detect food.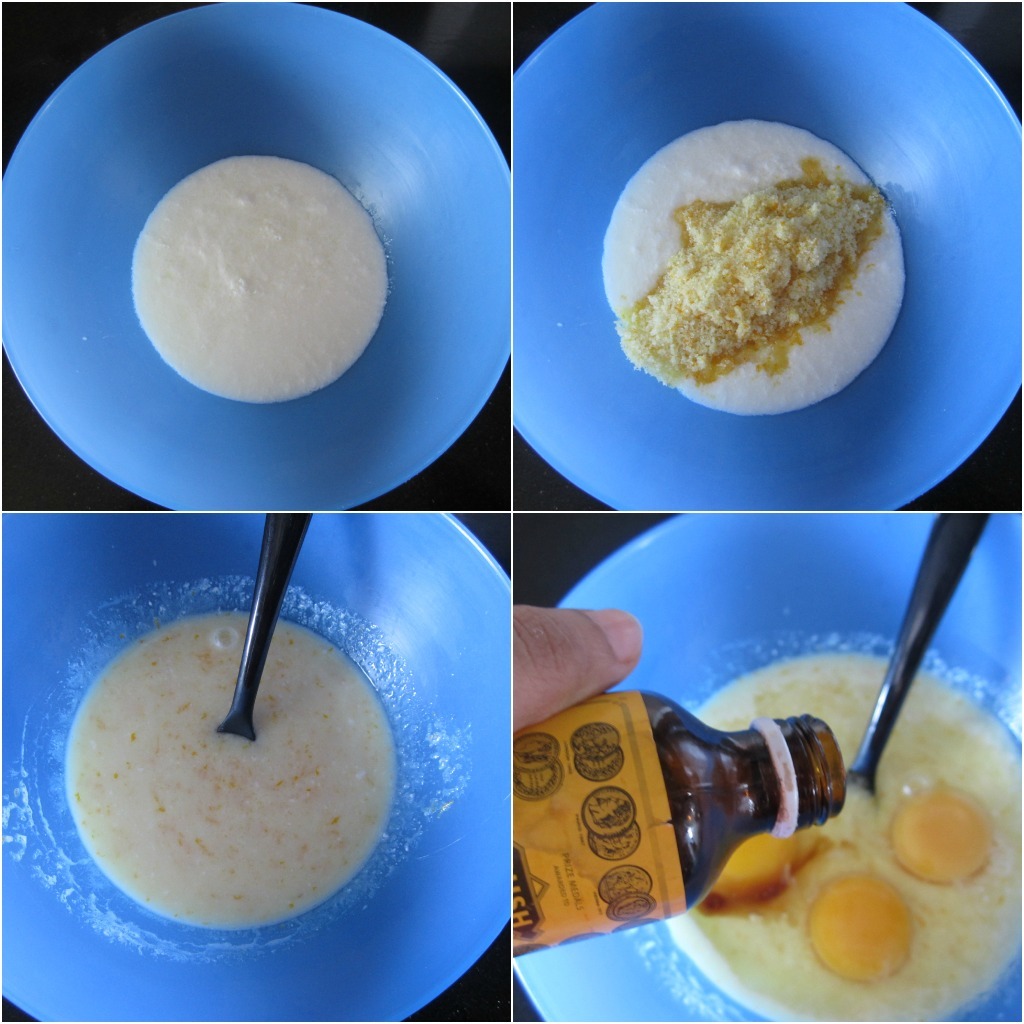
Detected at (left=130, top=154, right=396, bottom=421).
